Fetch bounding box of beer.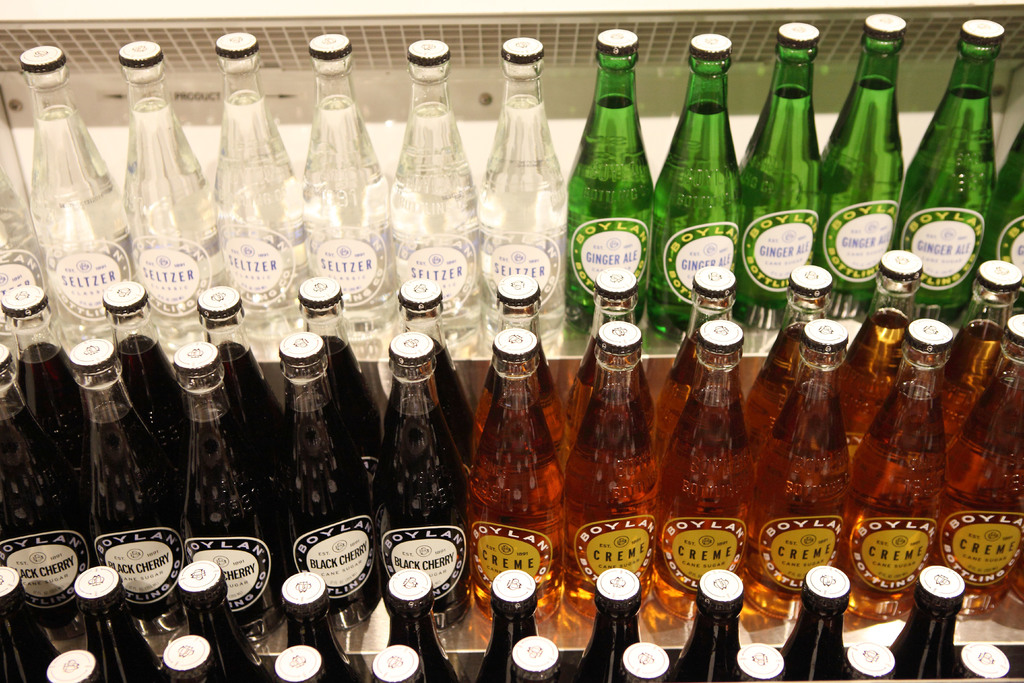
Bbox: 189/273/268/528.
